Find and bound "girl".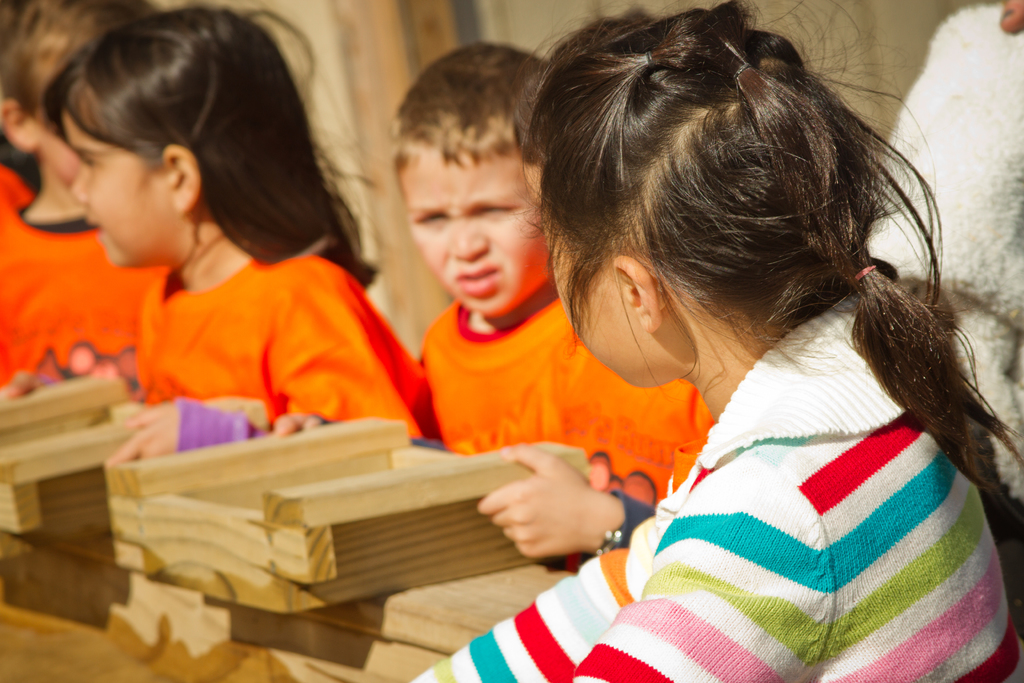
Bound: bbox(422, 21, 1008, 682).
